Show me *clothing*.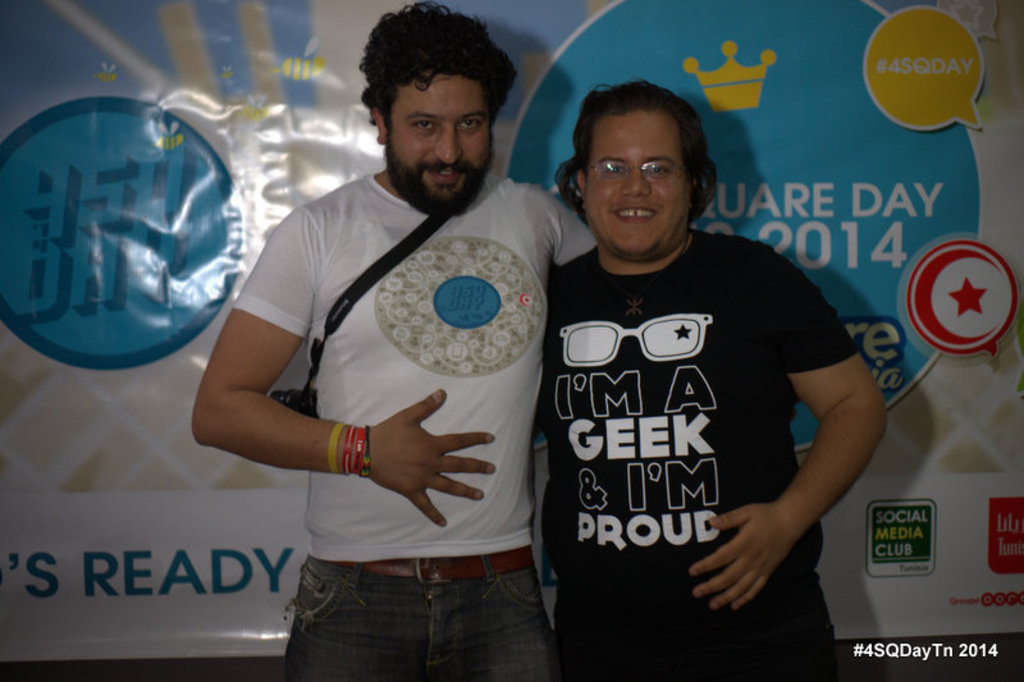
*clothing* is here: (242,178,595,592).
